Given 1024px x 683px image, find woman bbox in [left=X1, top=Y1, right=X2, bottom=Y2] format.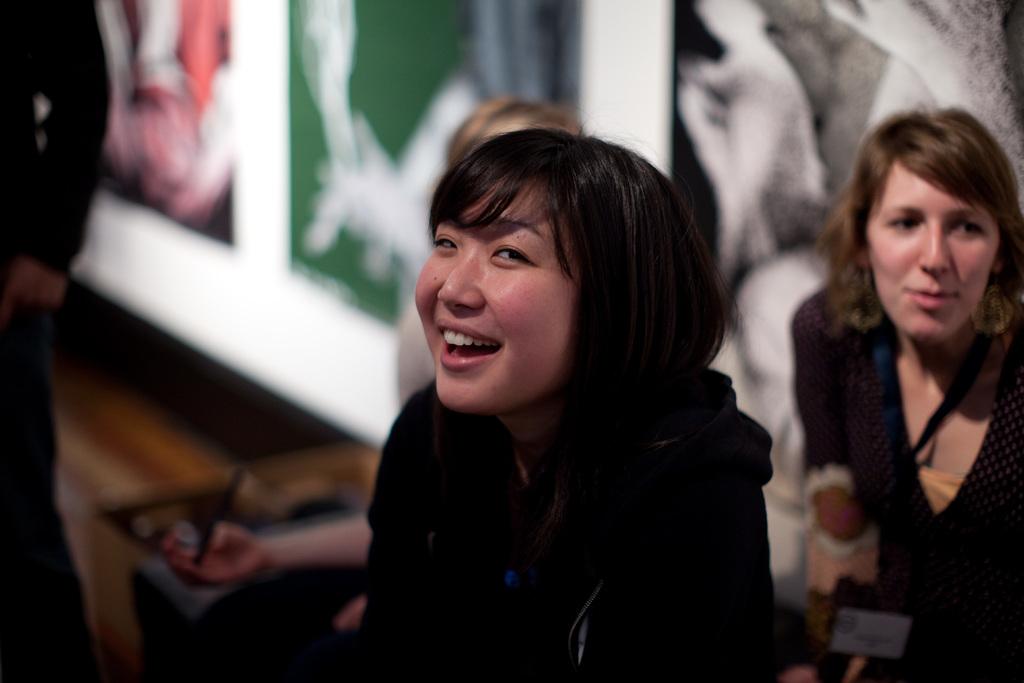
[left=348, top=124, right=770, bottom=682].
